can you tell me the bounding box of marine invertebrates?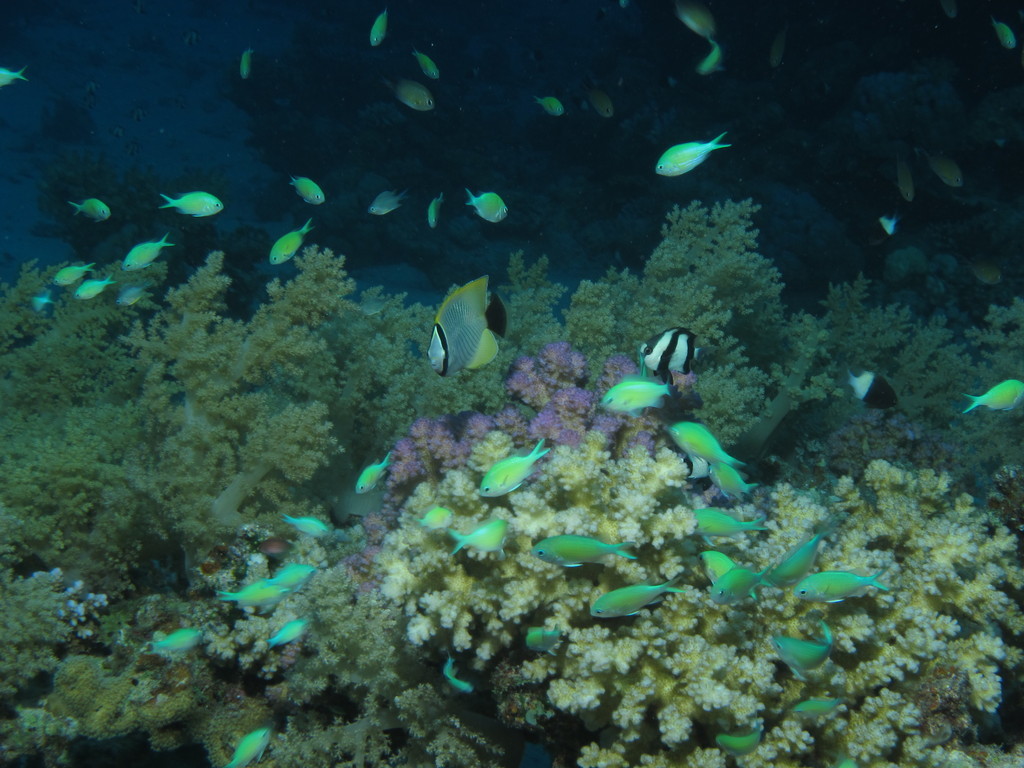
bbox=(363, 429, 1023, 767).
